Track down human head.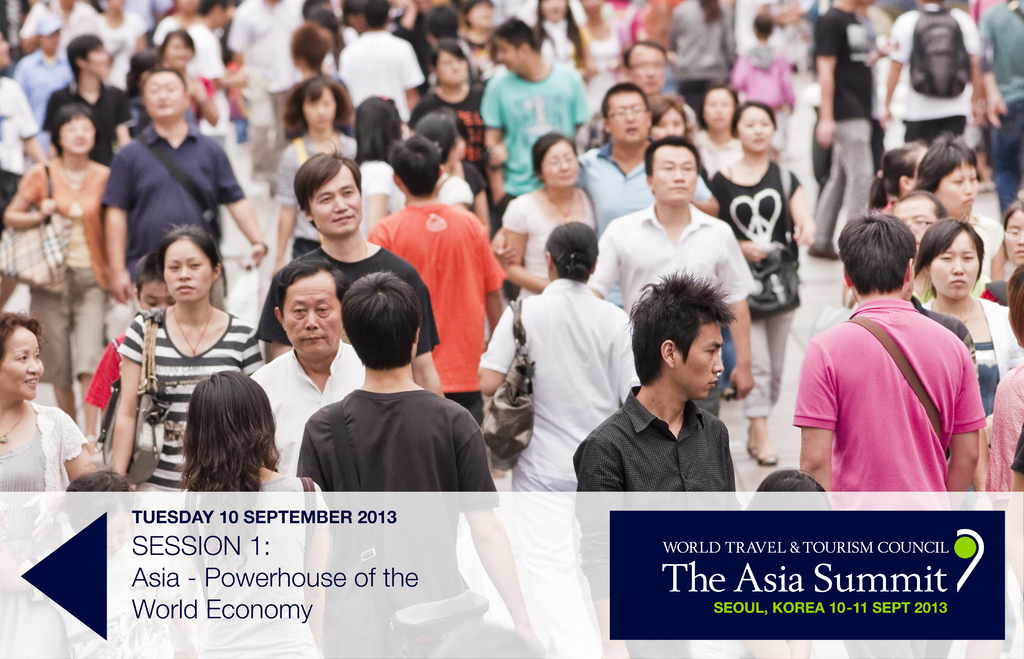
Tracked to [433,44,470,86].
